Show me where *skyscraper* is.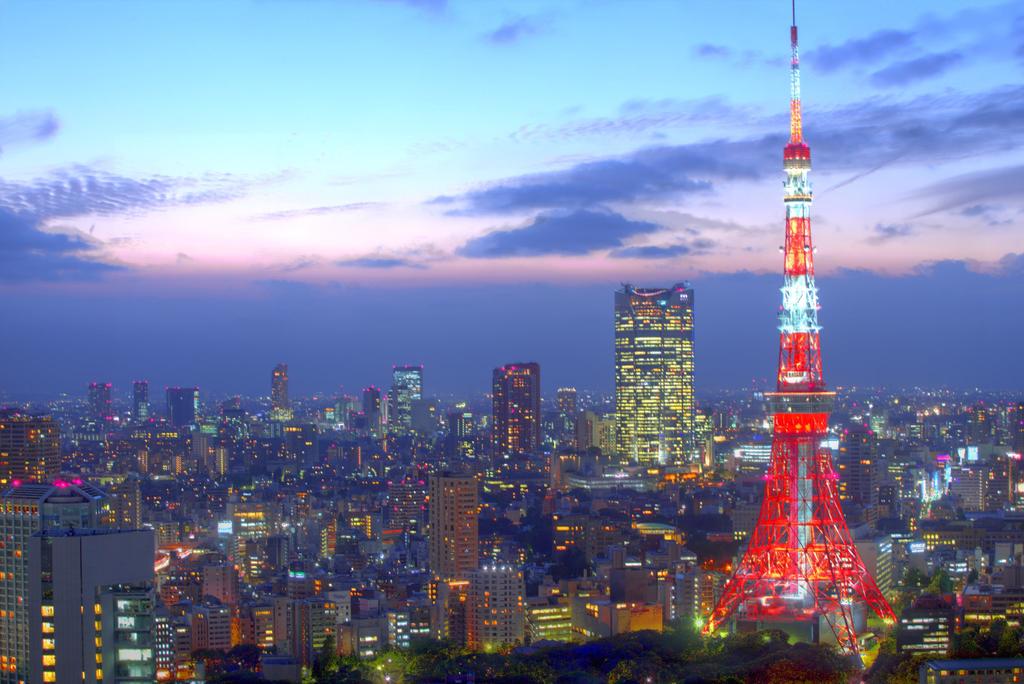
*skyscraper* is at Rect(293, 503, 335, 564).
